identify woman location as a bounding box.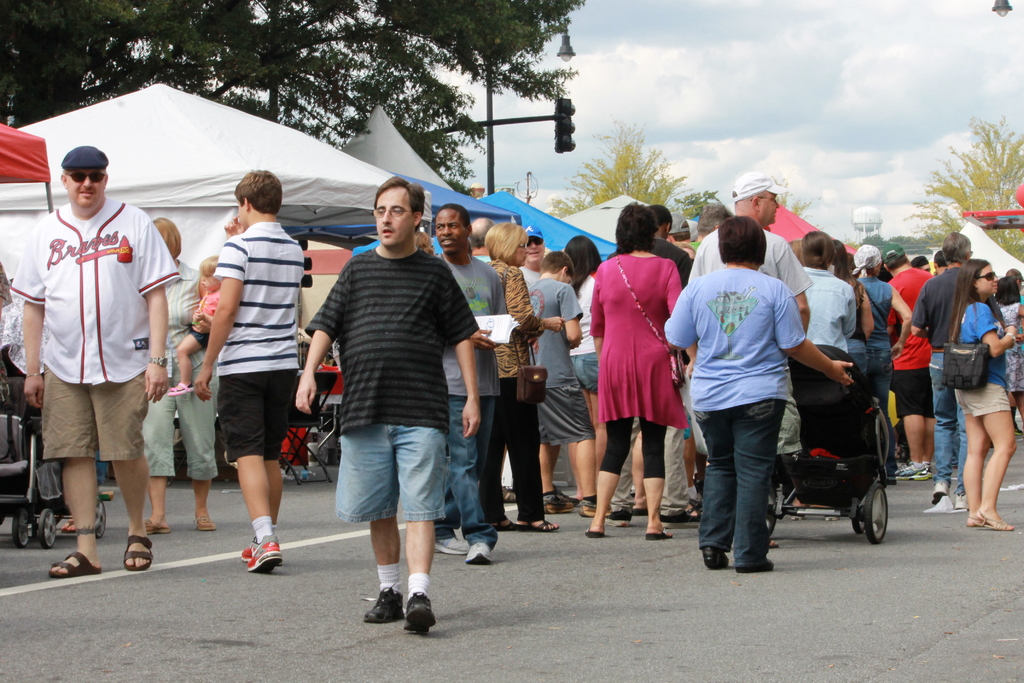
locate(998, 276, 1023, 438).
